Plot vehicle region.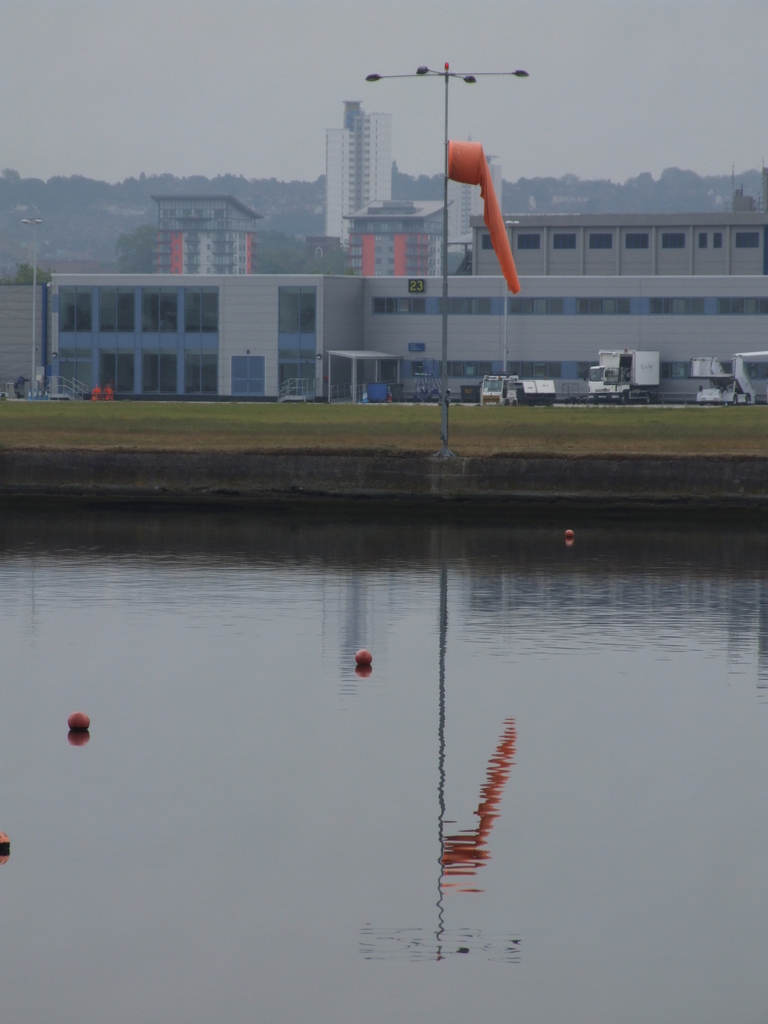
Plotted at Rect(479, 376, 557, 409).
